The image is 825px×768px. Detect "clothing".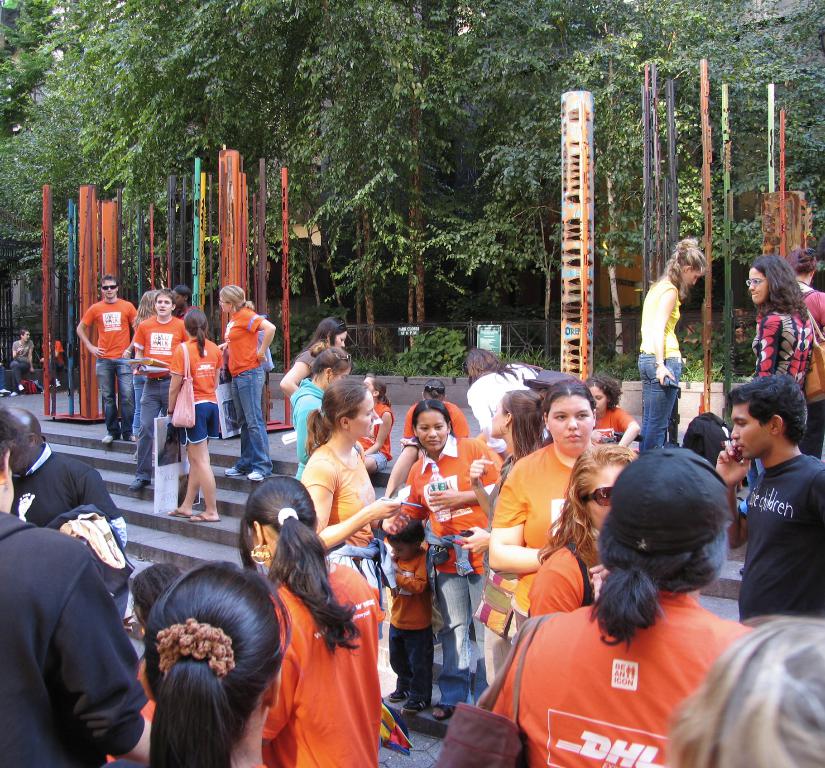
Detection: (596, 404, 640, 434).
